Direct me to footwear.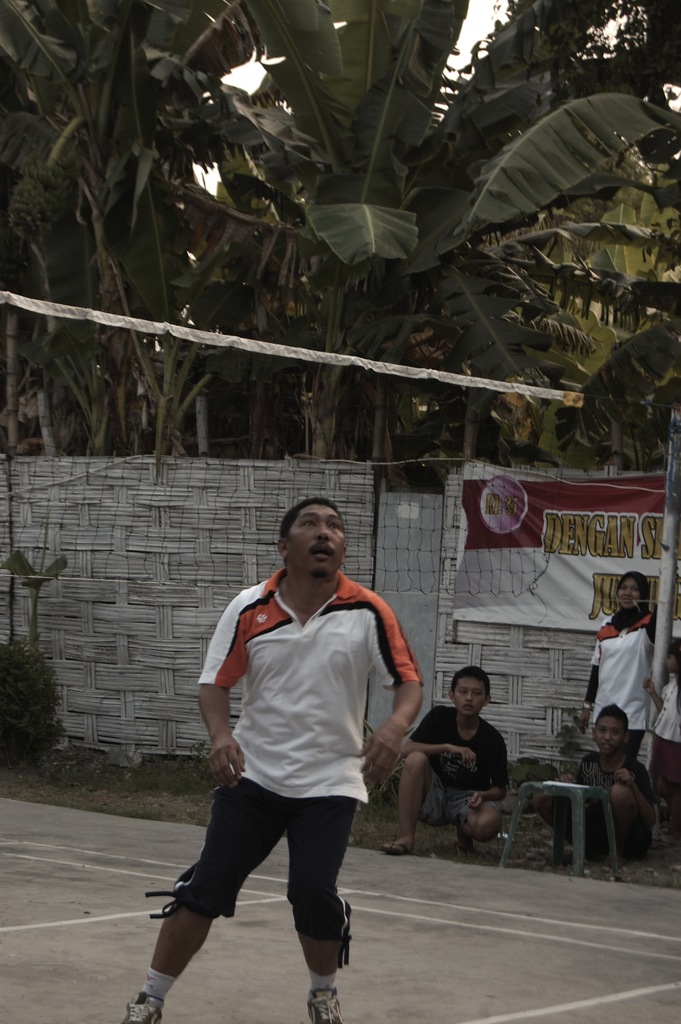
Direction: x1=308 y1=990 x2=343 y2=1023.
